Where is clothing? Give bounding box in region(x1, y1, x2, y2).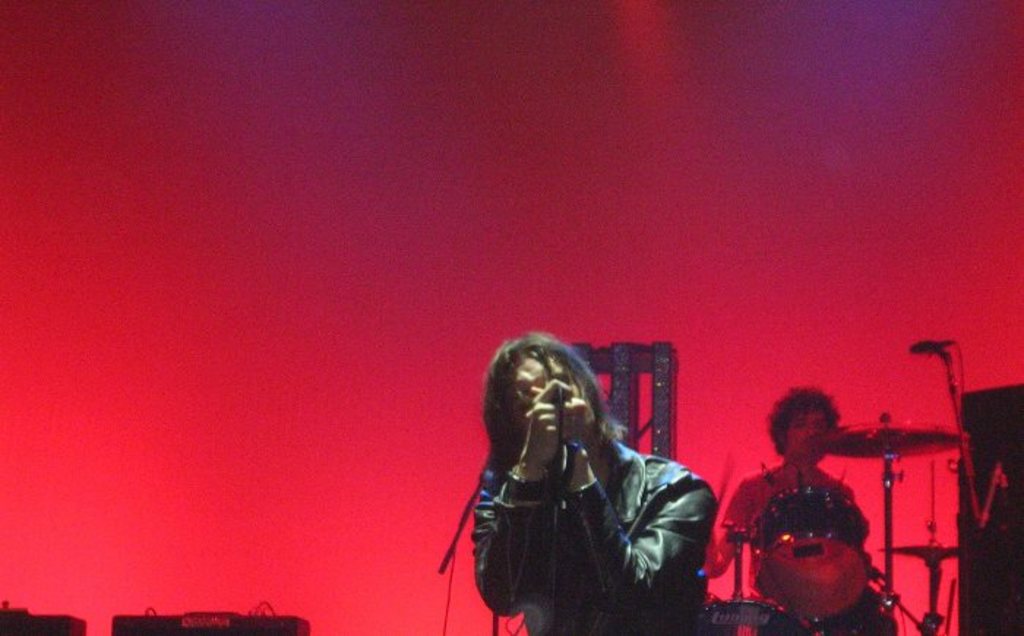
region(448, 386, 724, 626).
